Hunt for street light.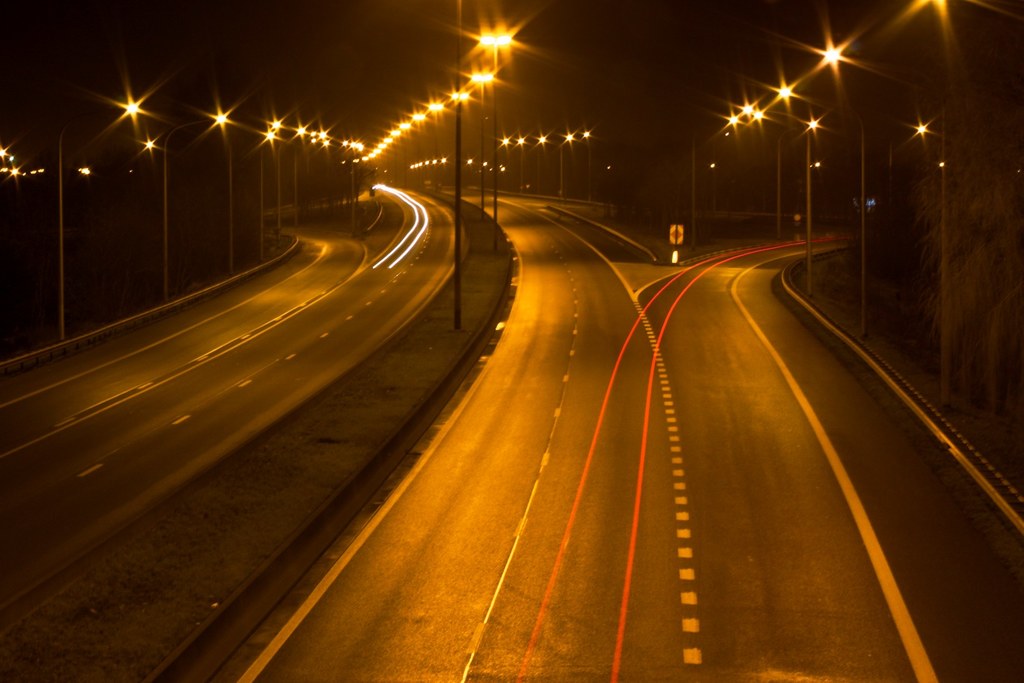
Hunted down at bbox(467, 69, 493, 220).
